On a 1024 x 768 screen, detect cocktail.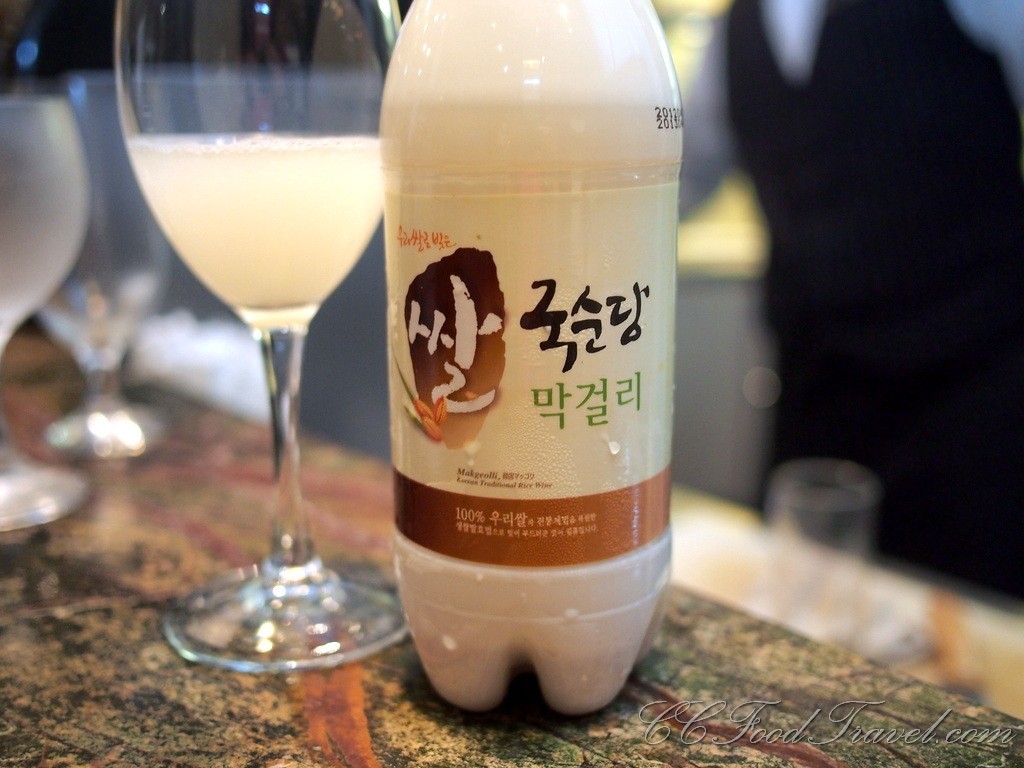
35/72/173/462.
